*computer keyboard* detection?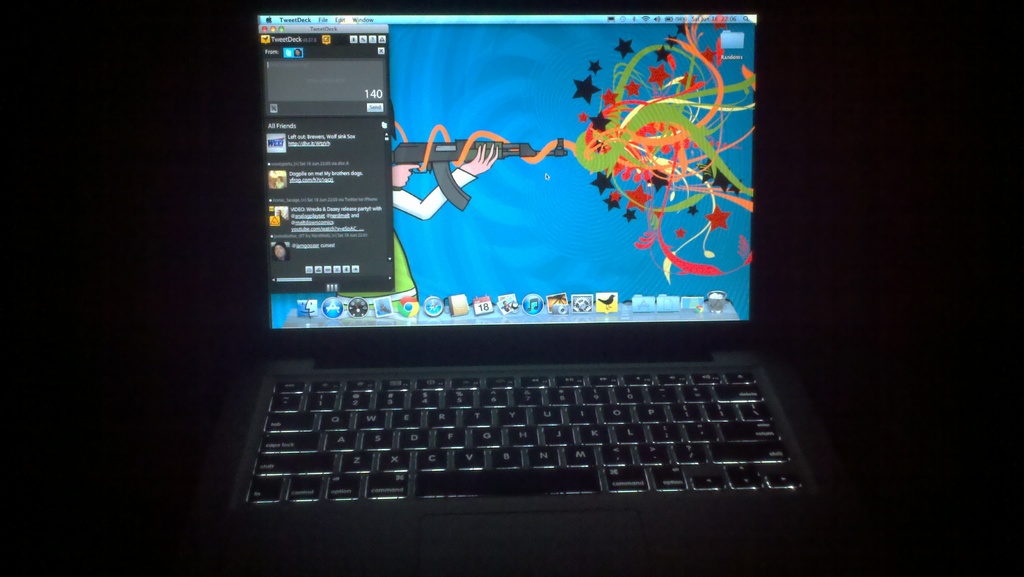
[250, 367, 806, 505]
